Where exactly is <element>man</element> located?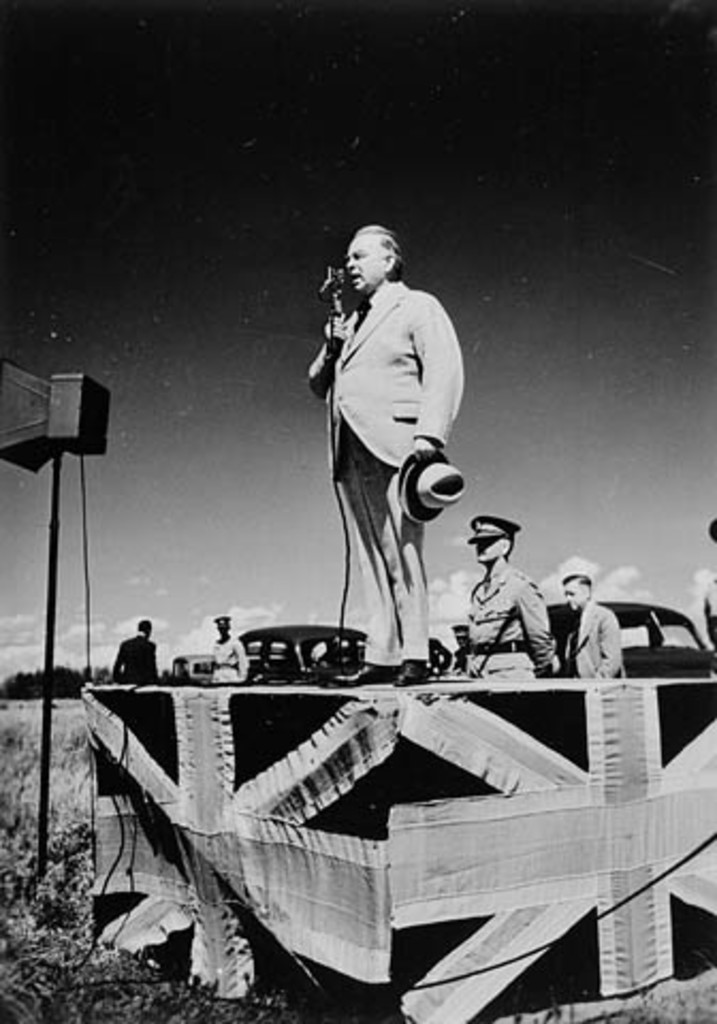
Its bounding box is bbox=[117, 610, 169, 685].
